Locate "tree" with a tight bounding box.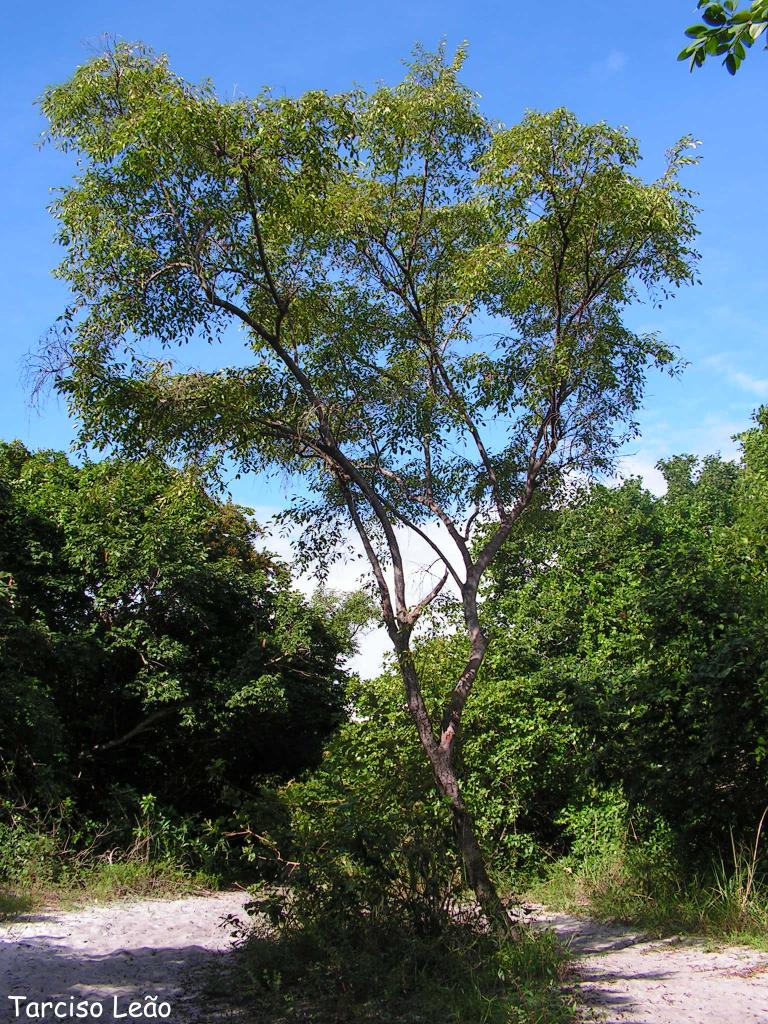
[17,36,707,984].
